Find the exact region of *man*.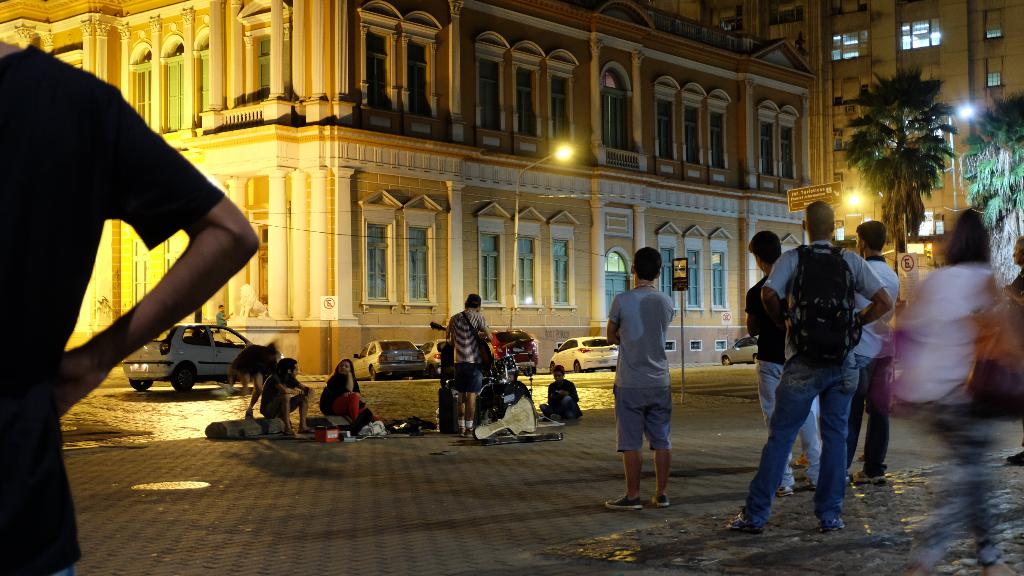
Exact region: <bbox>604, 223, 691, 521</bbox>.
